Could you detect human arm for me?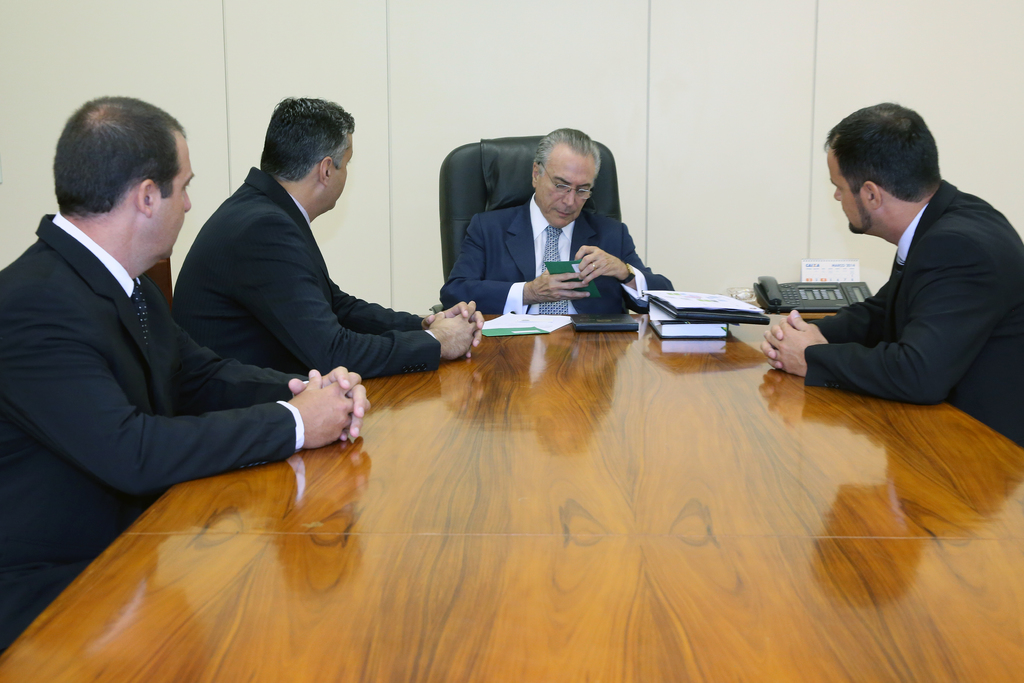
Detection result: <bbox>575, 220, 676, 315</bbox>.
